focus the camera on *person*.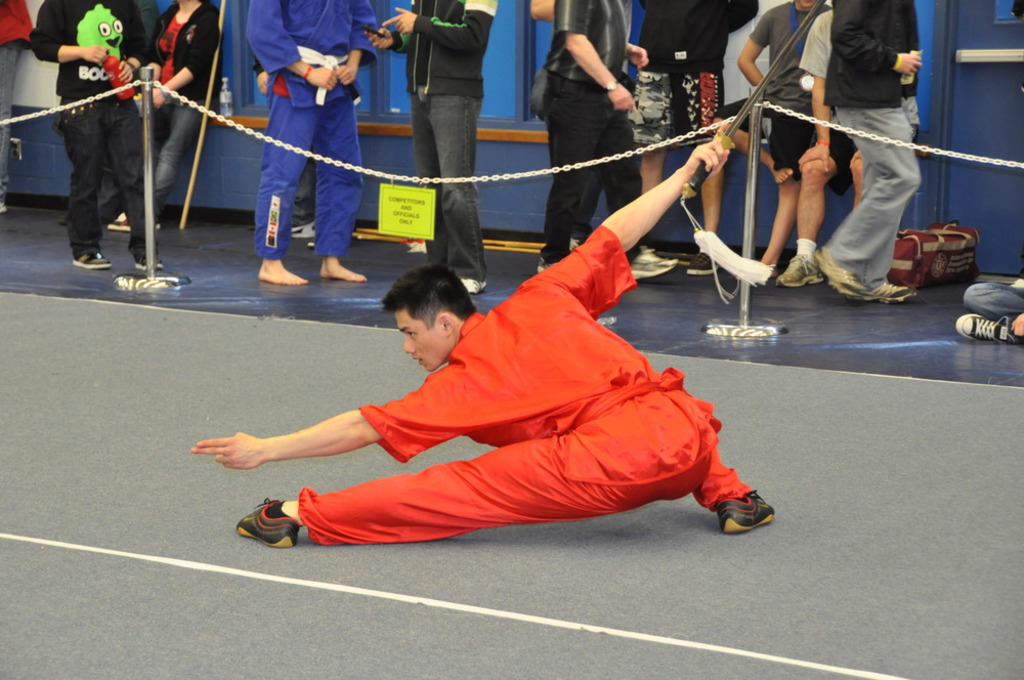
Focus region: 366:0:500:290.
